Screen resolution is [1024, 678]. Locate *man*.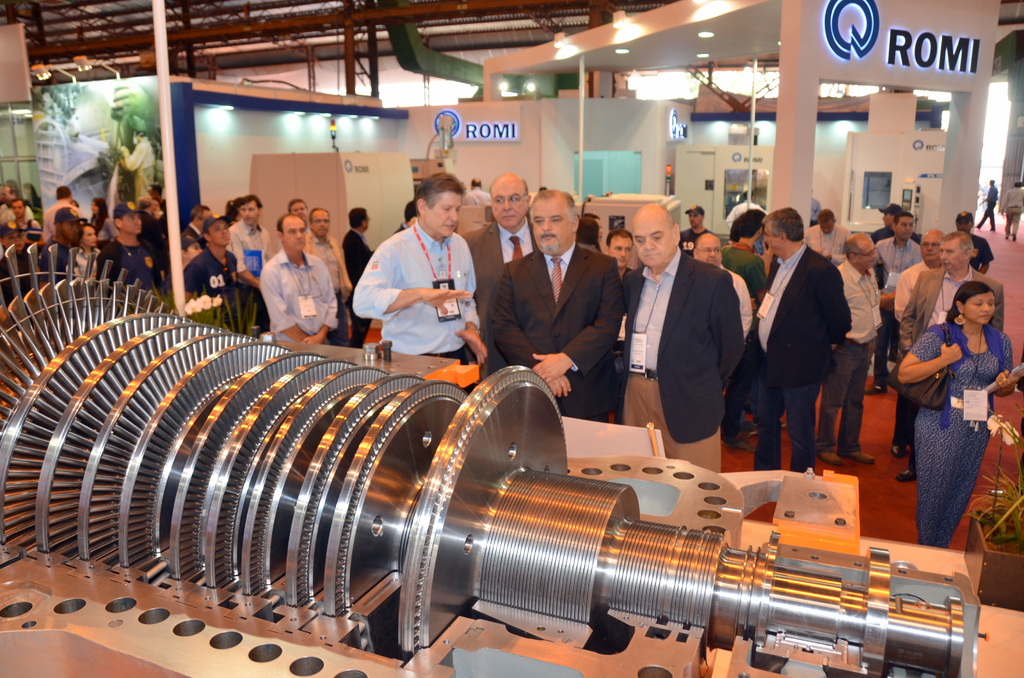
detection(6, 200, 39, 230).
